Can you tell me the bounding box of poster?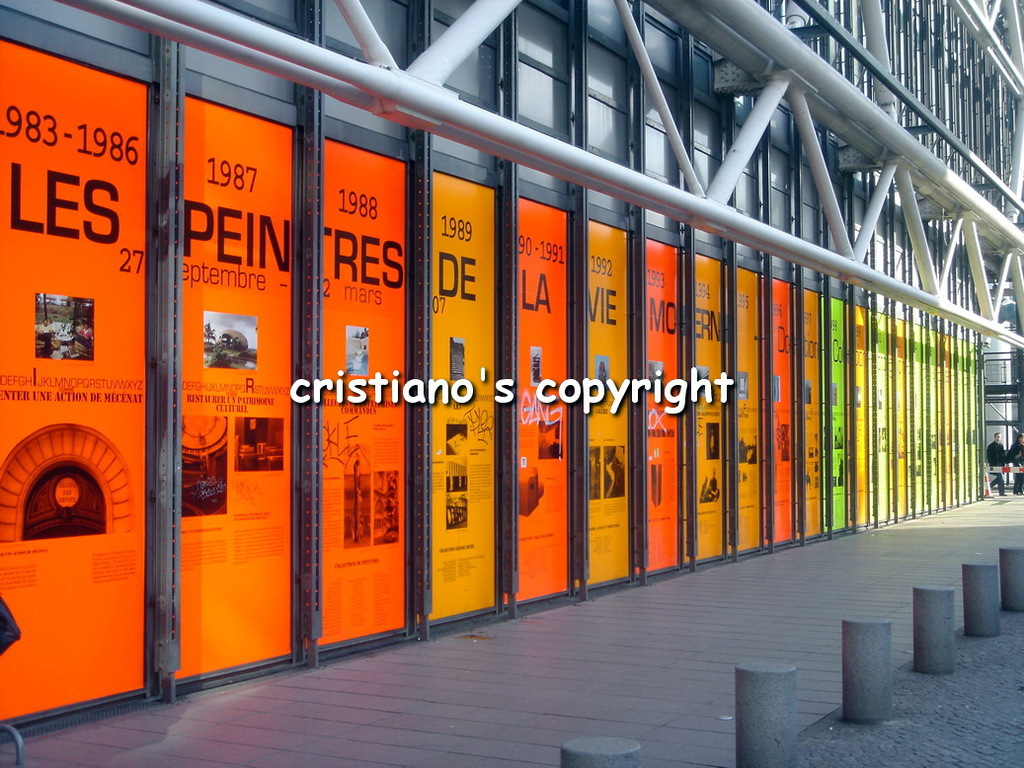
(771, 282, 793, 543).
